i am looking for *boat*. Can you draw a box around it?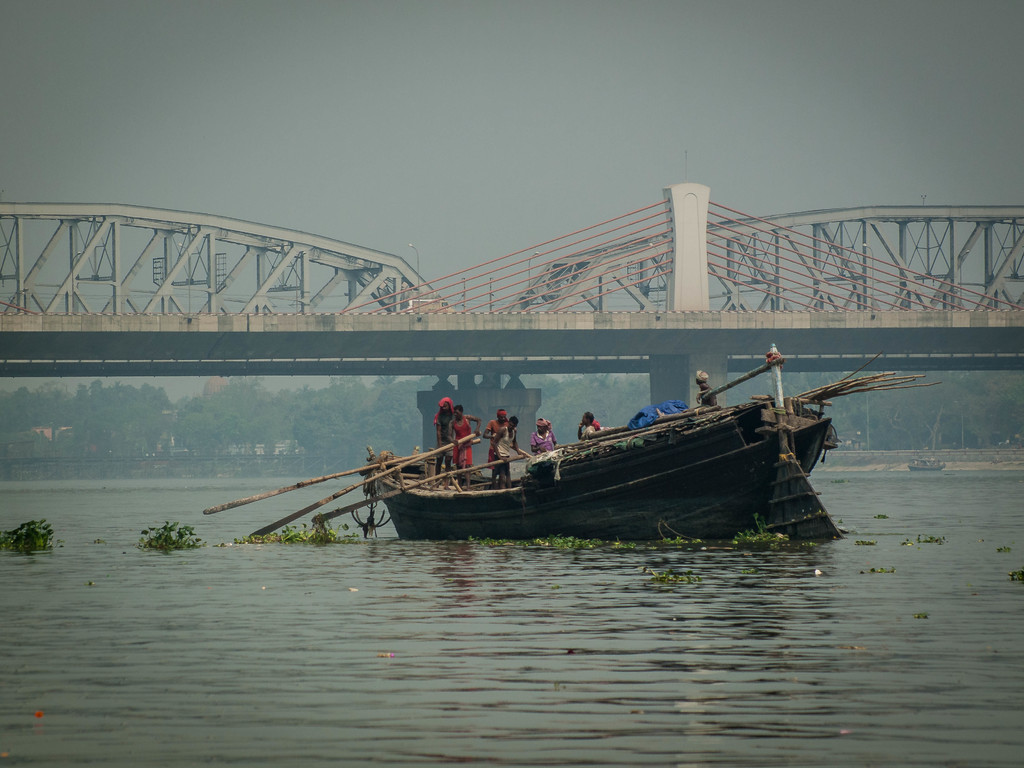
Sure, the bounding box is 902, 452, 949, 474.
